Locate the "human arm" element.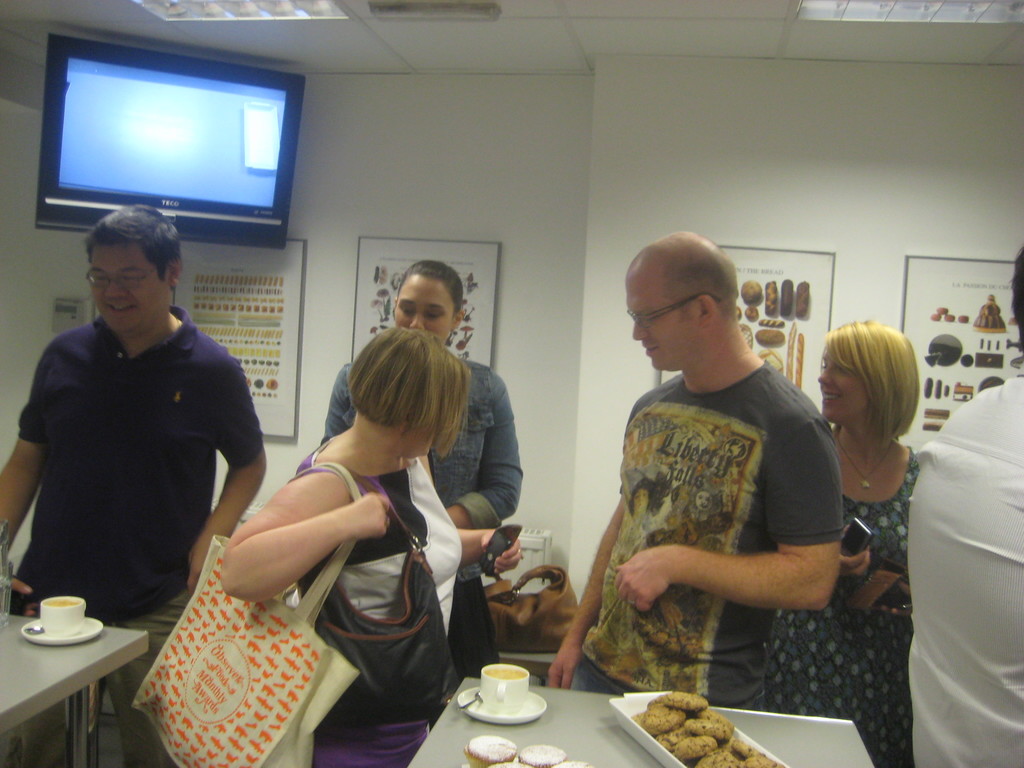
Element bbox: <bbox>444, 380, 523, 527</bbox>.
